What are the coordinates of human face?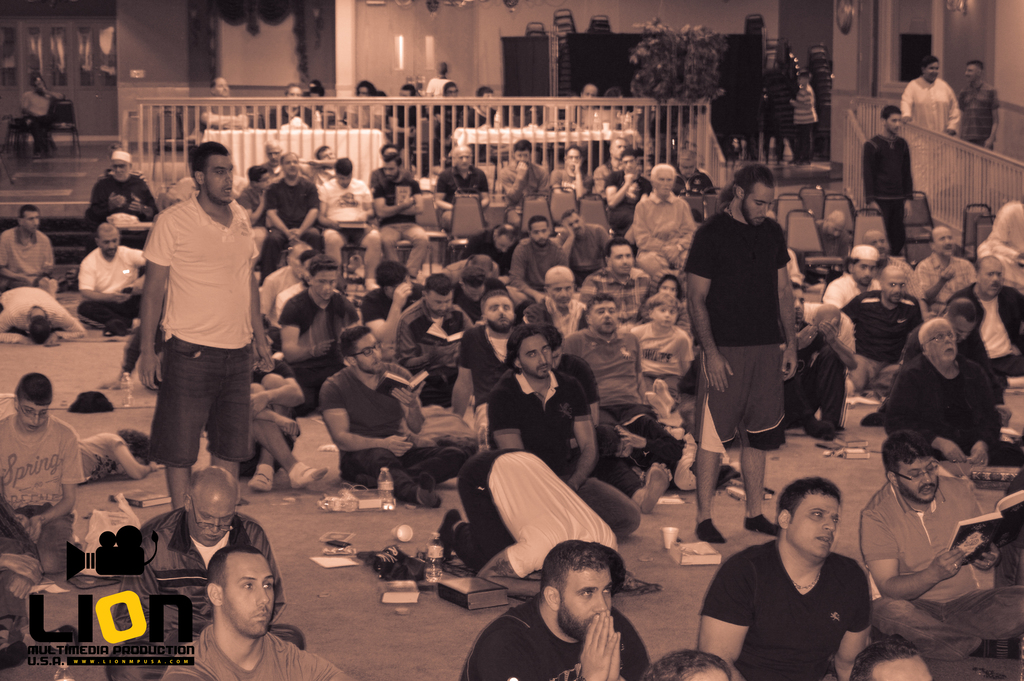
region(337, 172, 351, 191).
